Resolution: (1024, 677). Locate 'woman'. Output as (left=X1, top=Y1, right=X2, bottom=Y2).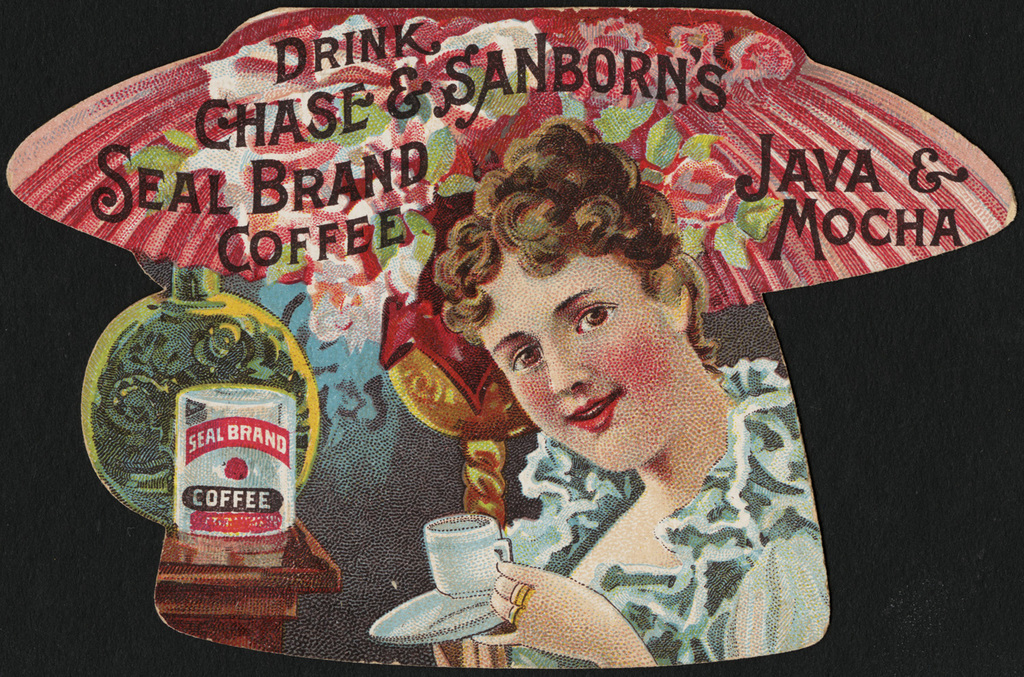
(left=419, top=130, right=782, bottom=624).
